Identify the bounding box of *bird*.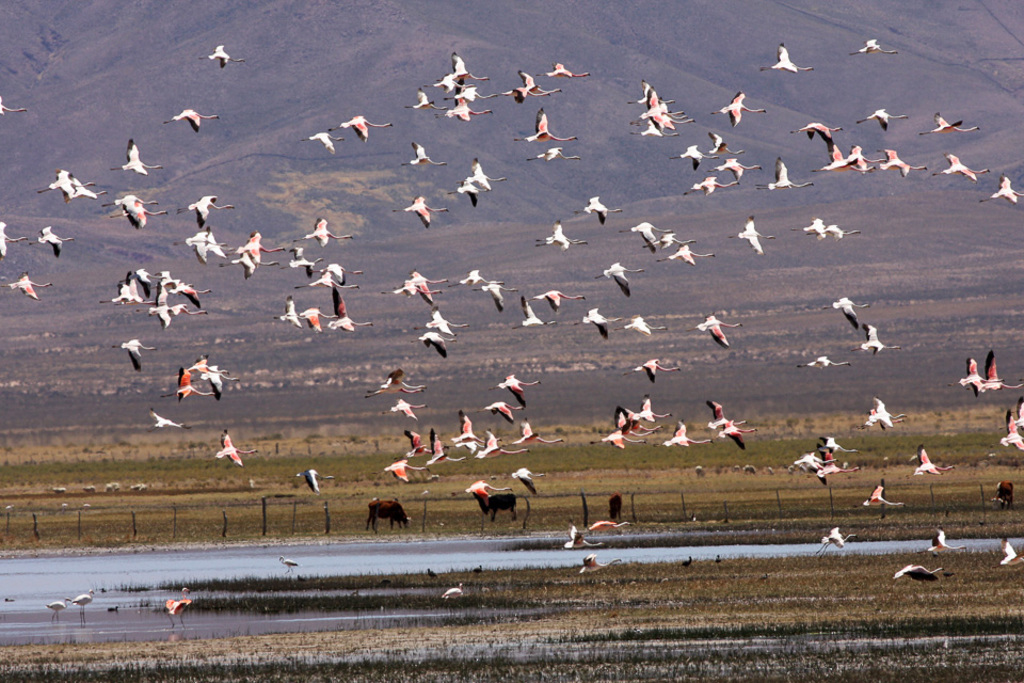
select_region(172, 351, 226, 378).
